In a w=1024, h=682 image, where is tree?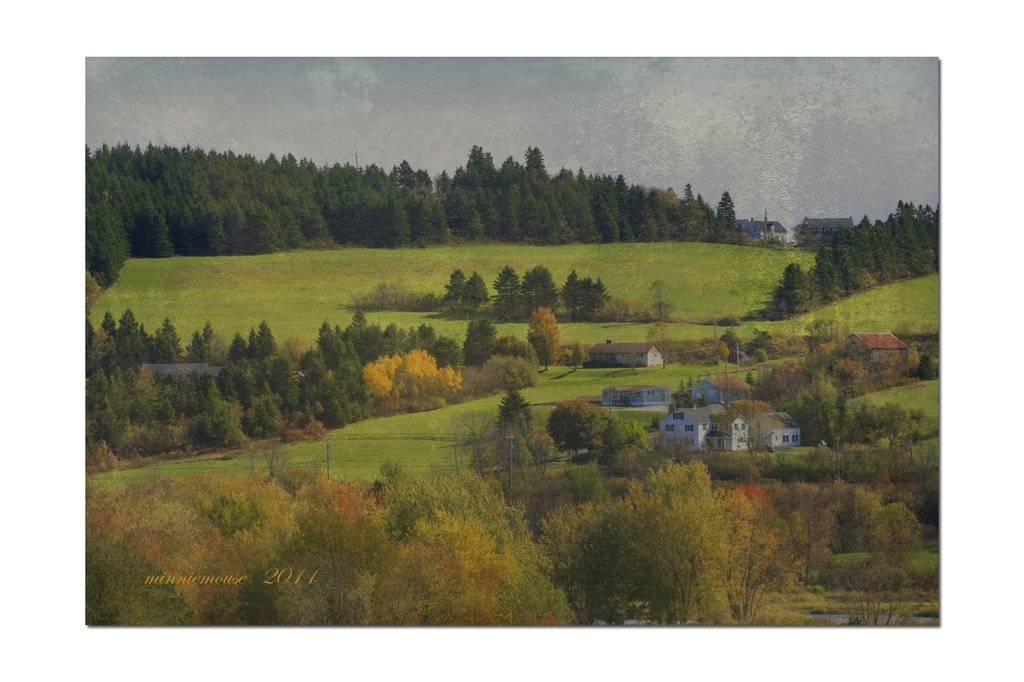
l=530, t=299, r=560, b=372.
